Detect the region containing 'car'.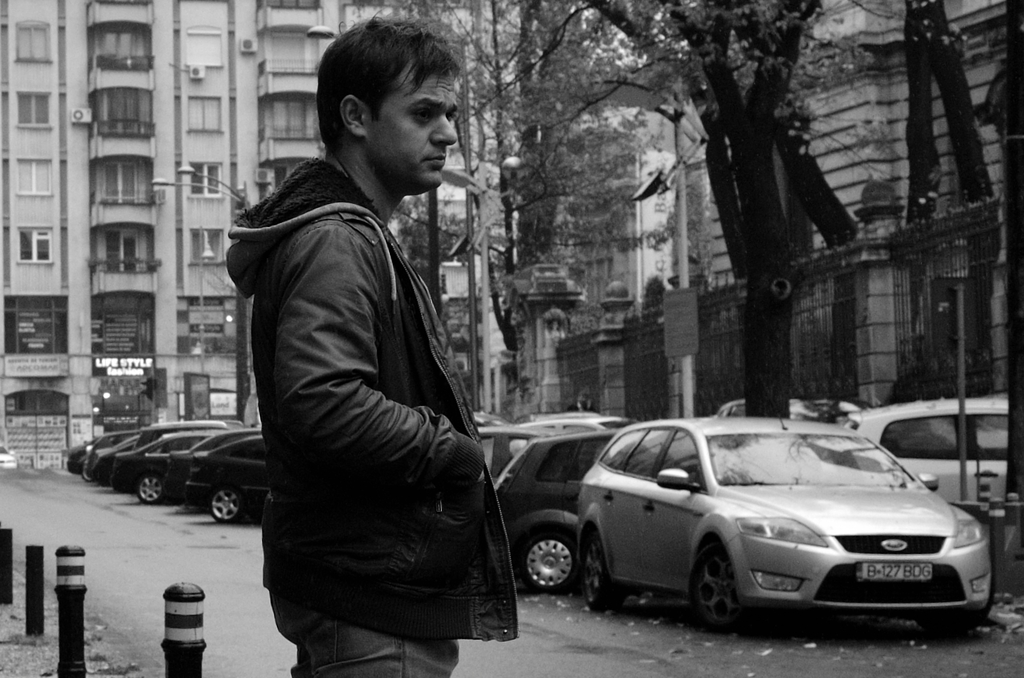
crop(110, 427, 211, 506).
